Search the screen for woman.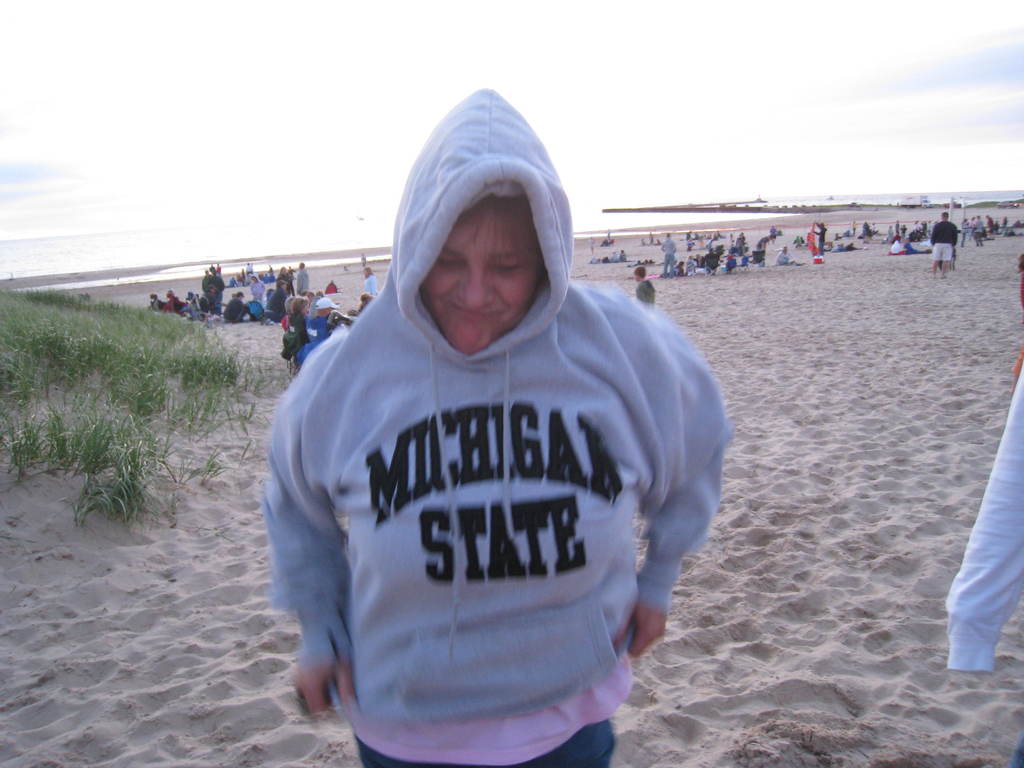
Found at box(754, 232, 780, 266).
